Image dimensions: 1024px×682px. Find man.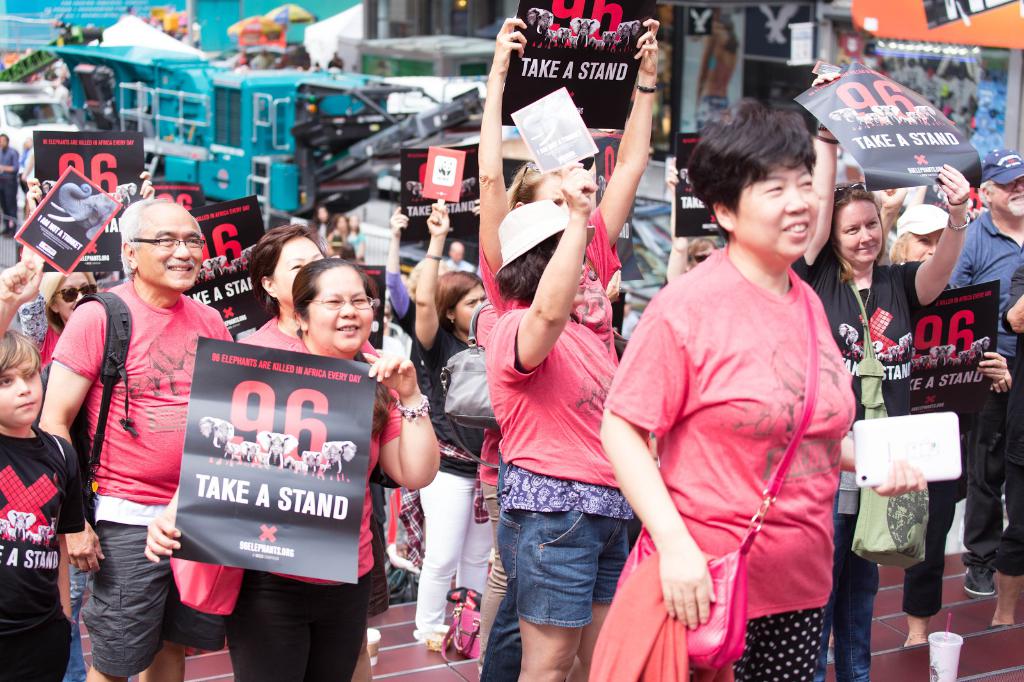
region(449, 233, 472, 276).
